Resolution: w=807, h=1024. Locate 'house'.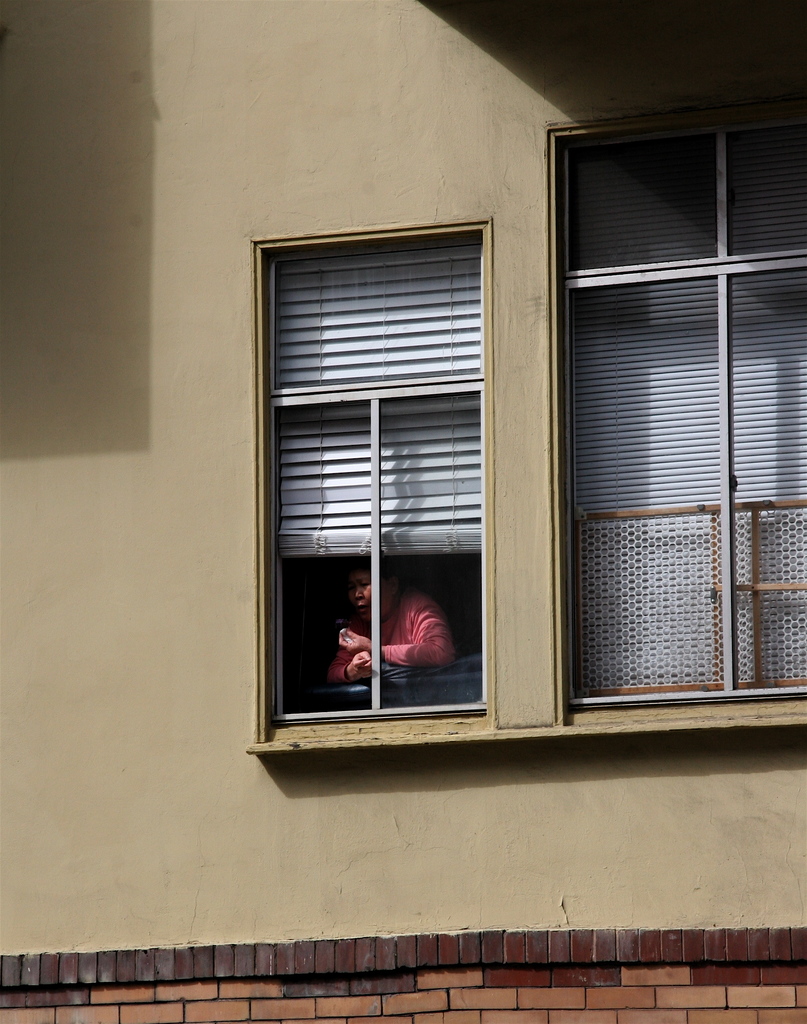
[left=1, top=0, right=806, bottom=1023].
